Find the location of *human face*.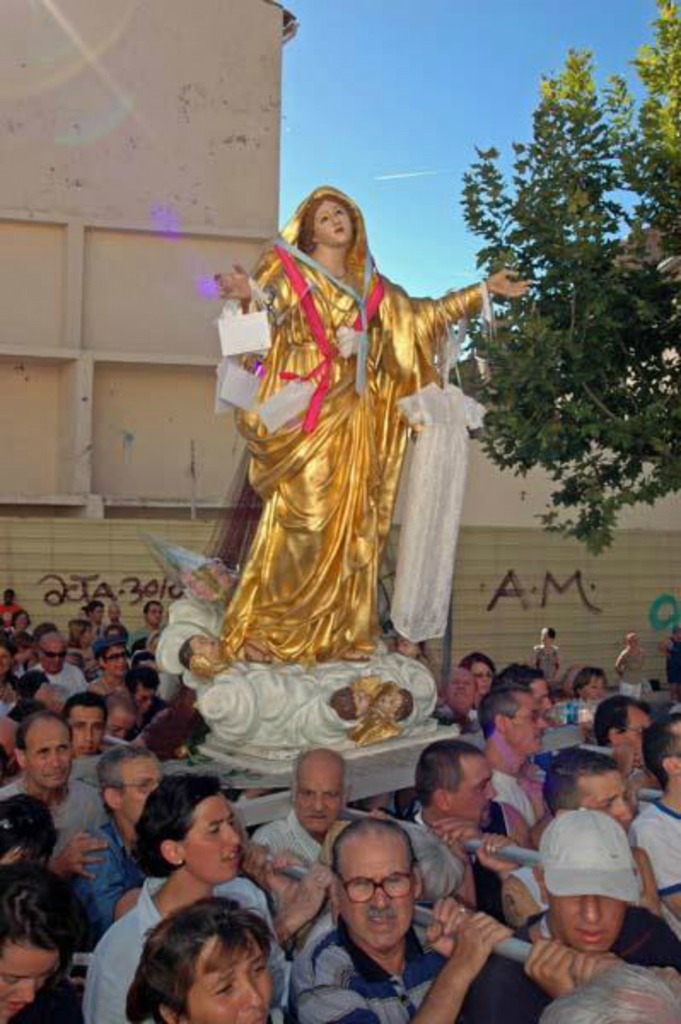
Location: left=28, top=720, right=73, bottom=787.
